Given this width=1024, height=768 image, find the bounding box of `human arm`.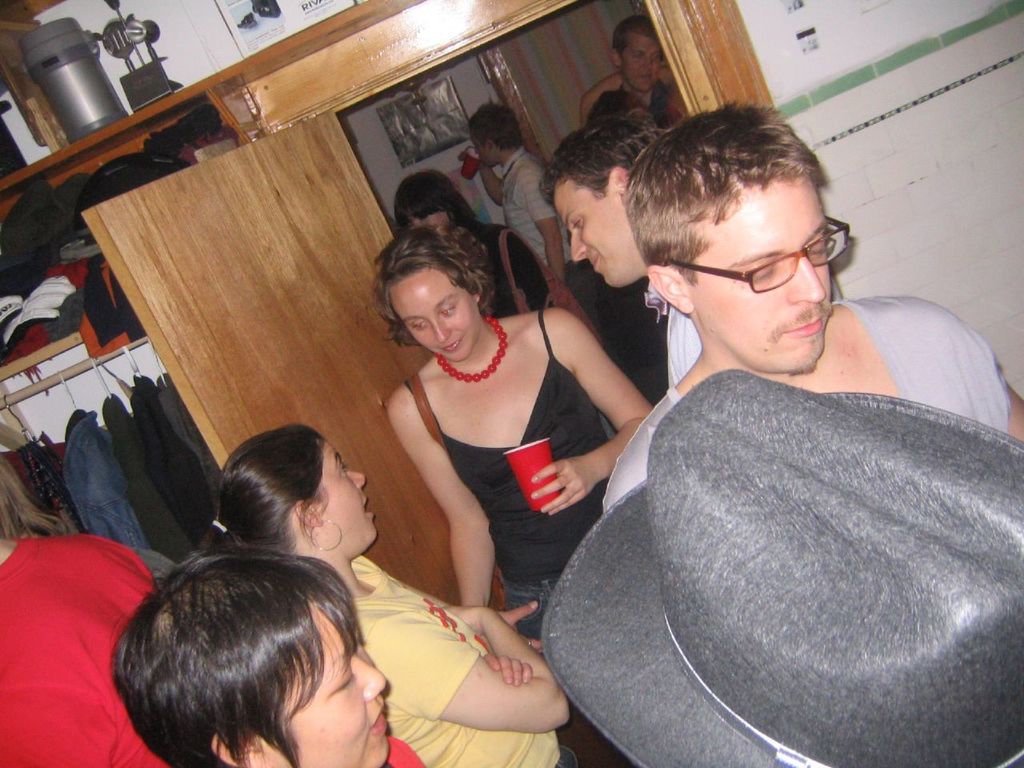
rect(512, 166, 566, 290).
